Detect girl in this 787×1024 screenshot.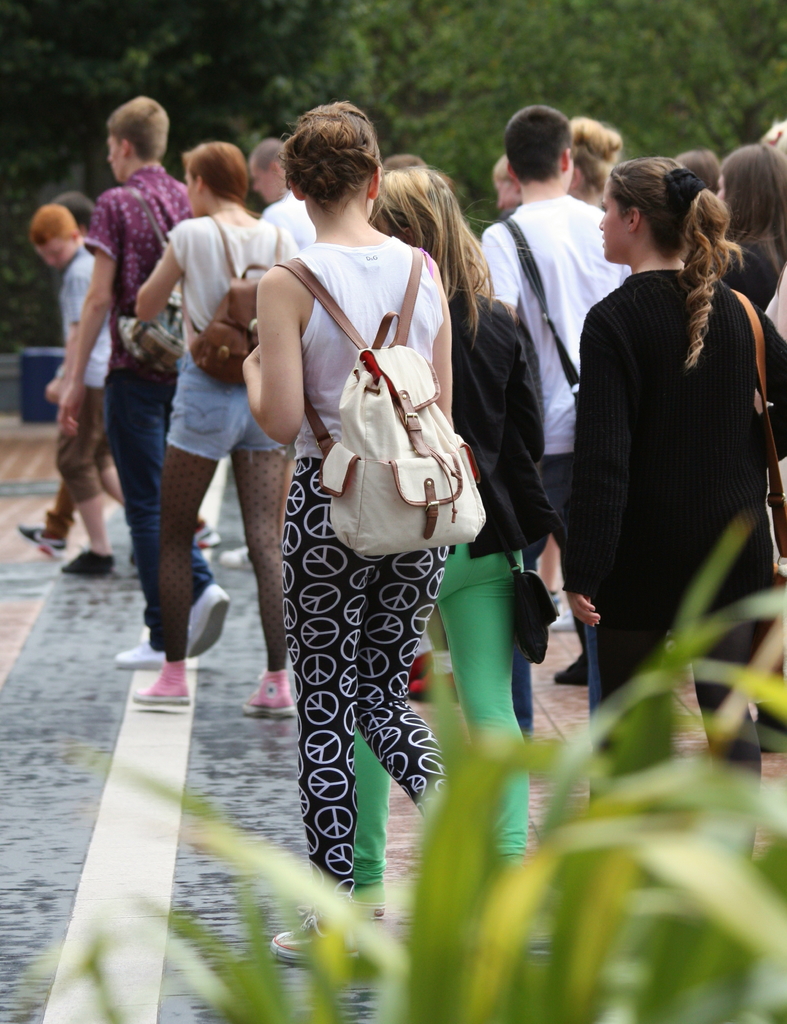
Detection: (left=239, top=118, right=460, bottom=892).
